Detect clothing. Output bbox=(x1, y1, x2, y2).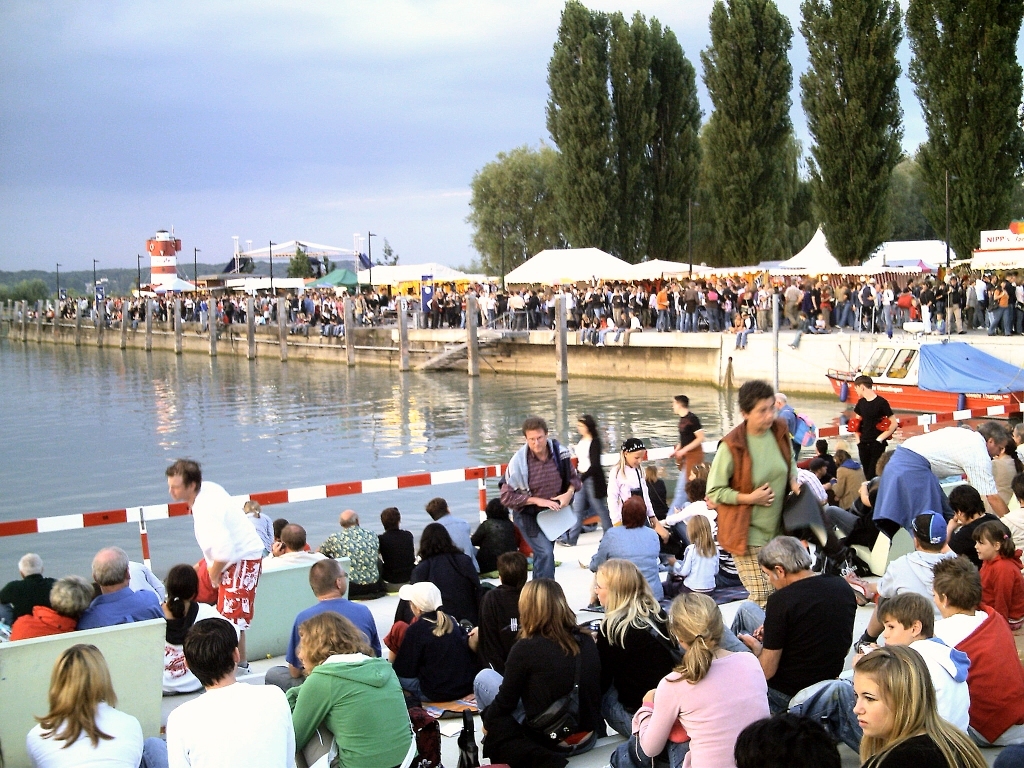
bbox=(374, 528, 414, 583).
